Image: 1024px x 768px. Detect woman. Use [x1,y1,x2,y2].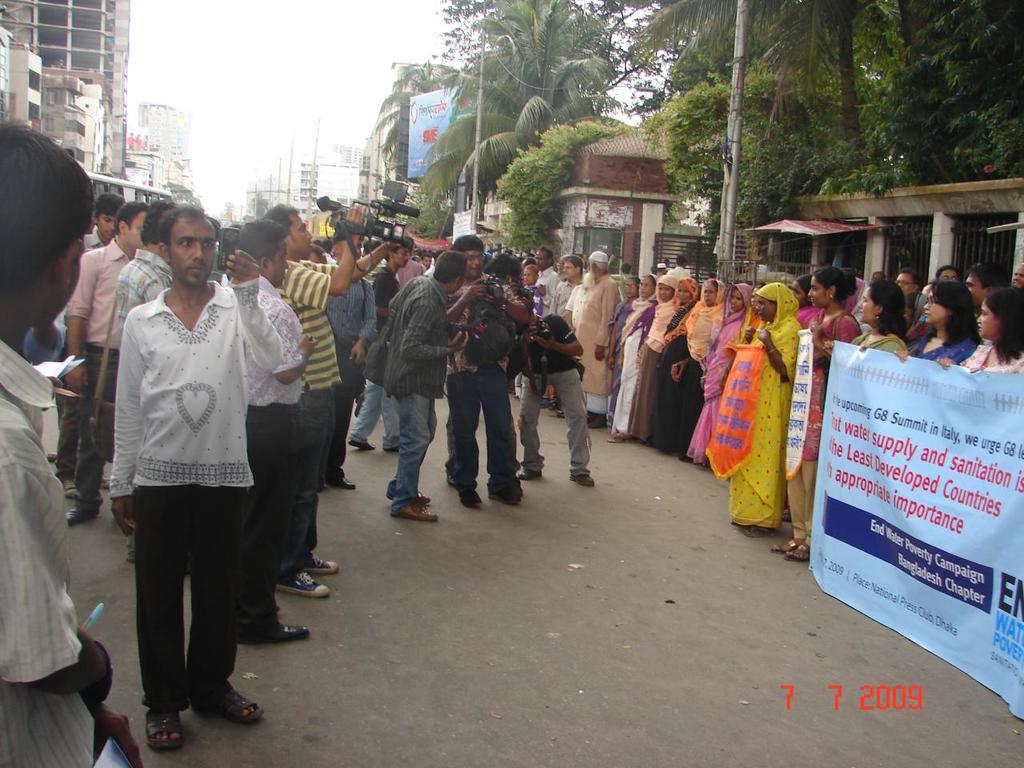
[825,280,907,360].
